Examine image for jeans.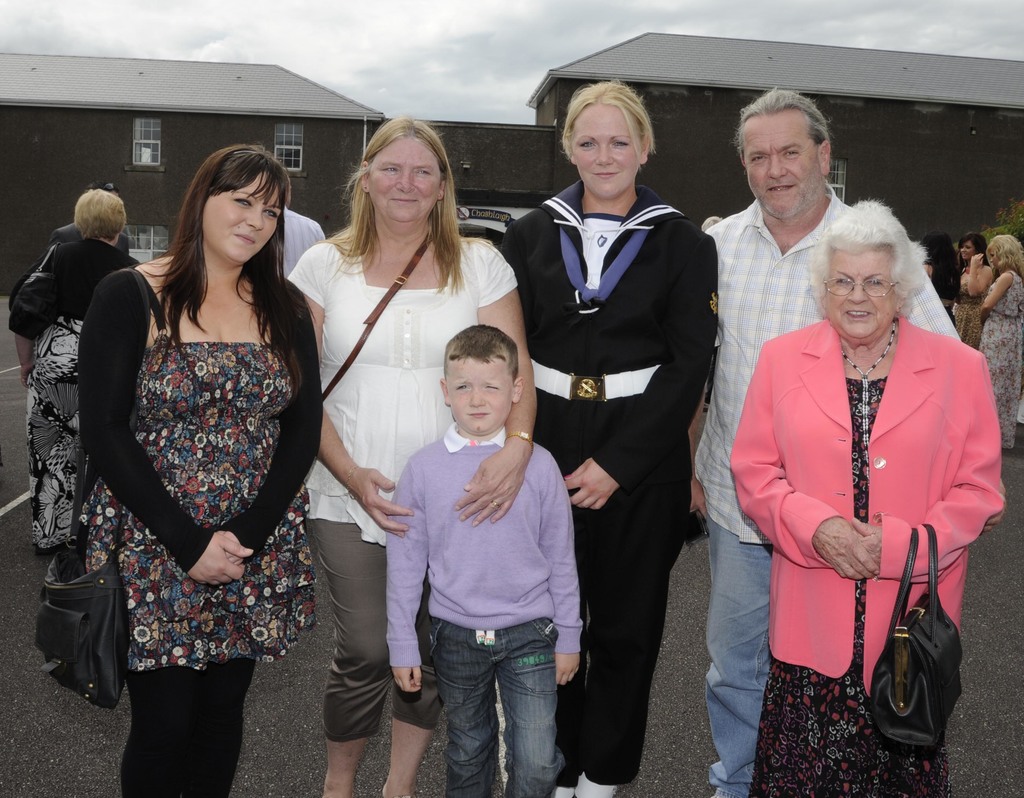
Examination result: [x1=701, y1=523, x2=787, y2=797].
